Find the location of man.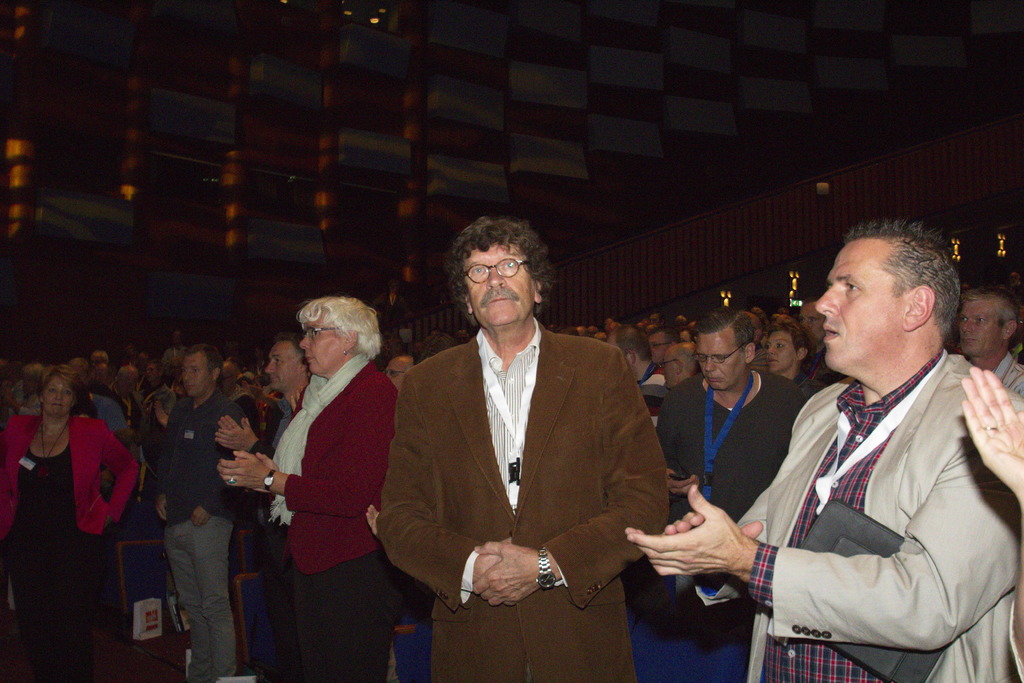
Location: 627,220,1023,682.
